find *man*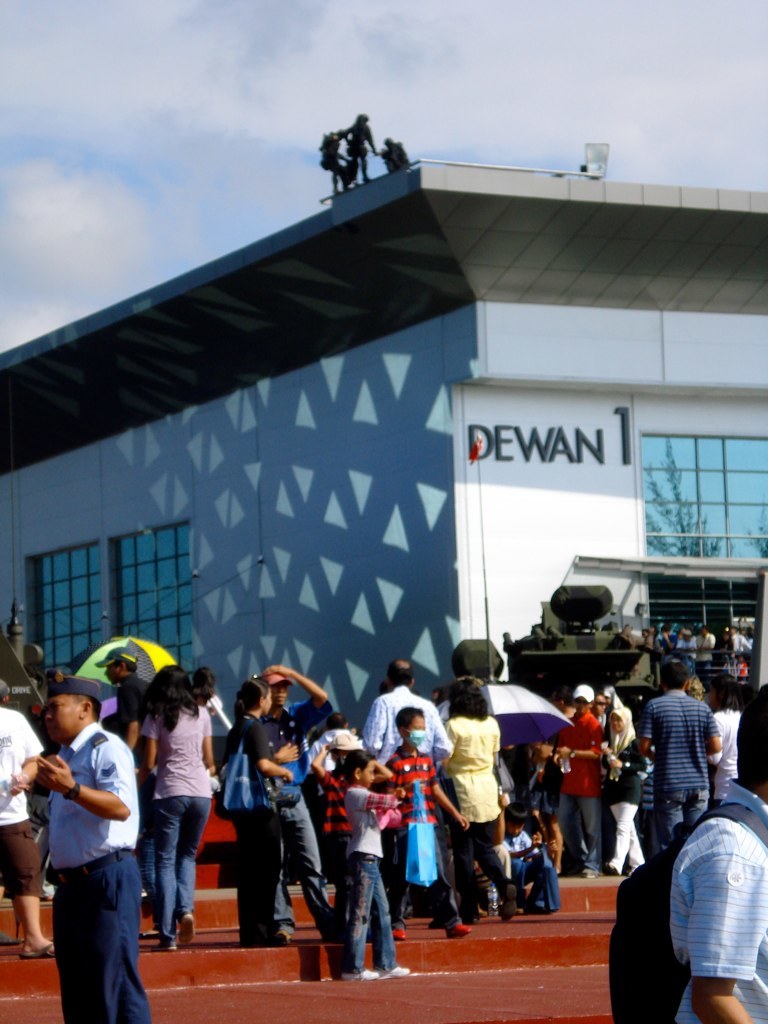
639/658/717/884
